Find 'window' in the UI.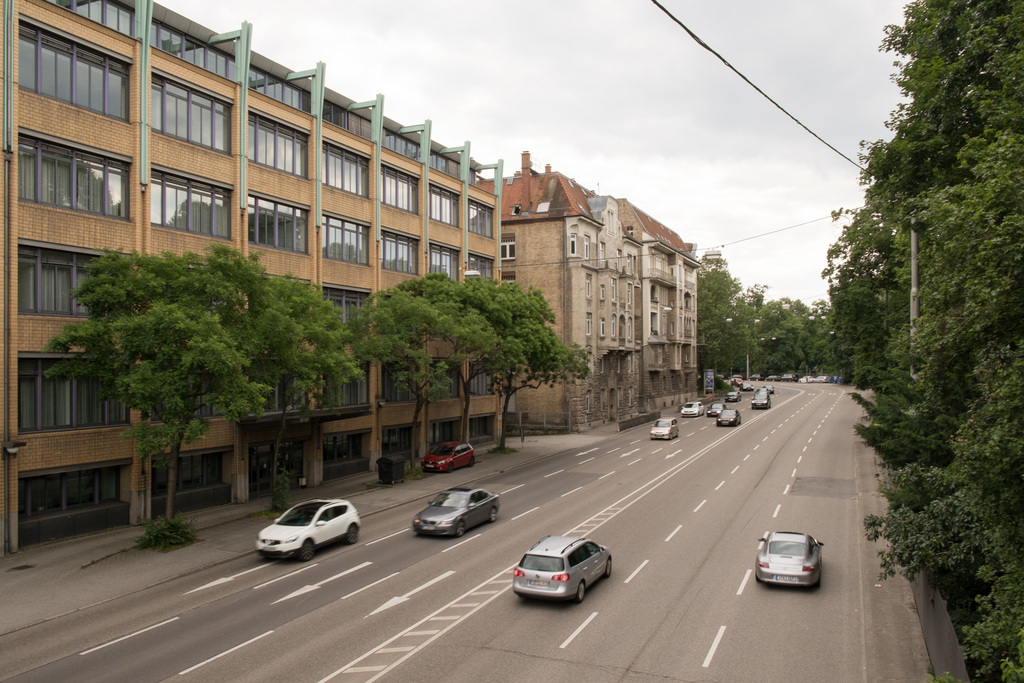
UI element at box(249, 62, 312, 114).
